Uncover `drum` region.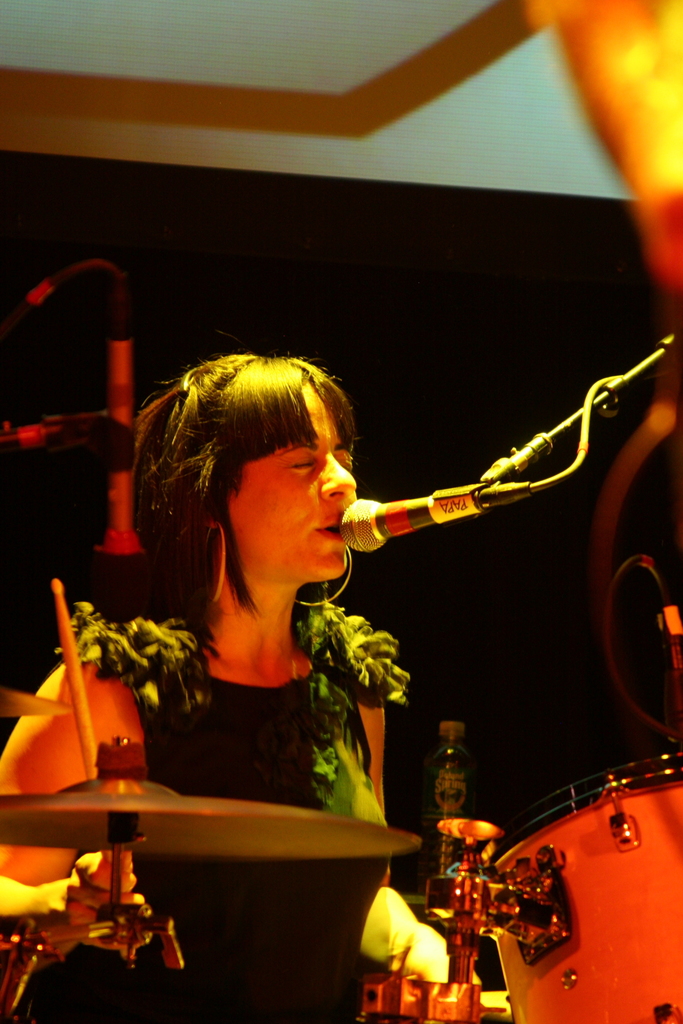
Uncovered: 477 749 682 1023.
